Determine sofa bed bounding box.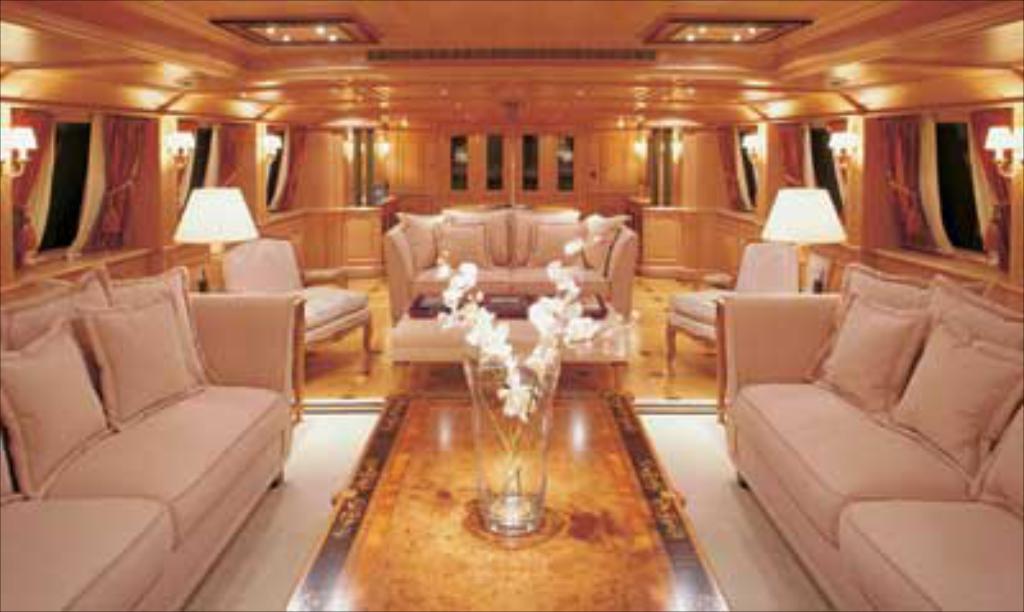
Determined: pyautogui.locateOnScreen(210, 230, 379, 374).
